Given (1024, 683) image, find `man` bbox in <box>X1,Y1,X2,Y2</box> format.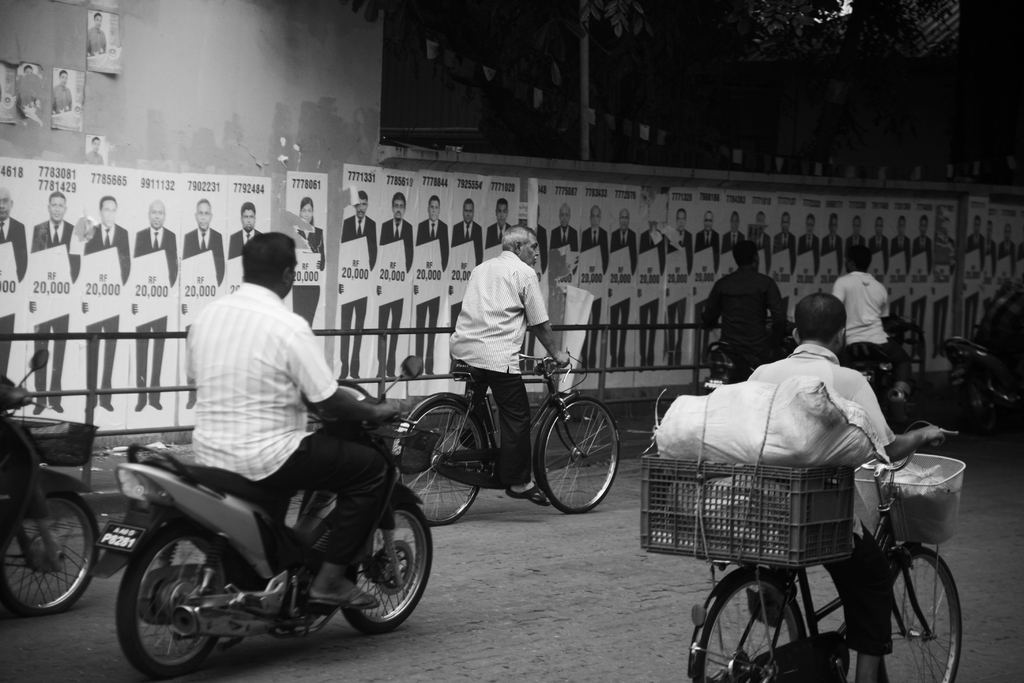
<box>769,210,799,322</box>.
